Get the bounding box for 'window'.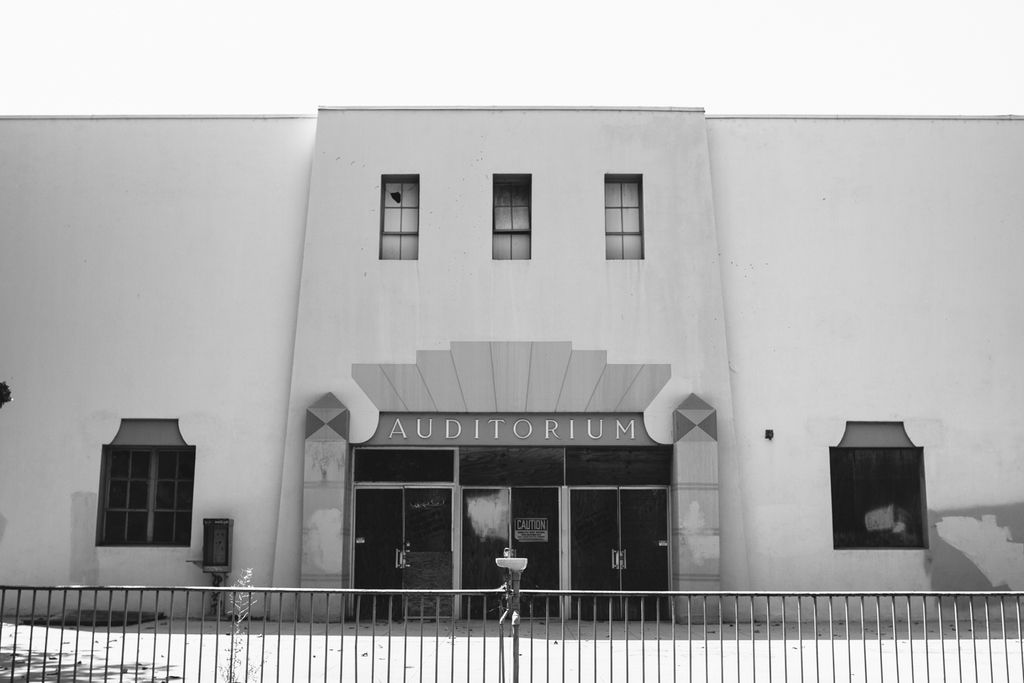
Rect(598, 170, 651, 262).
